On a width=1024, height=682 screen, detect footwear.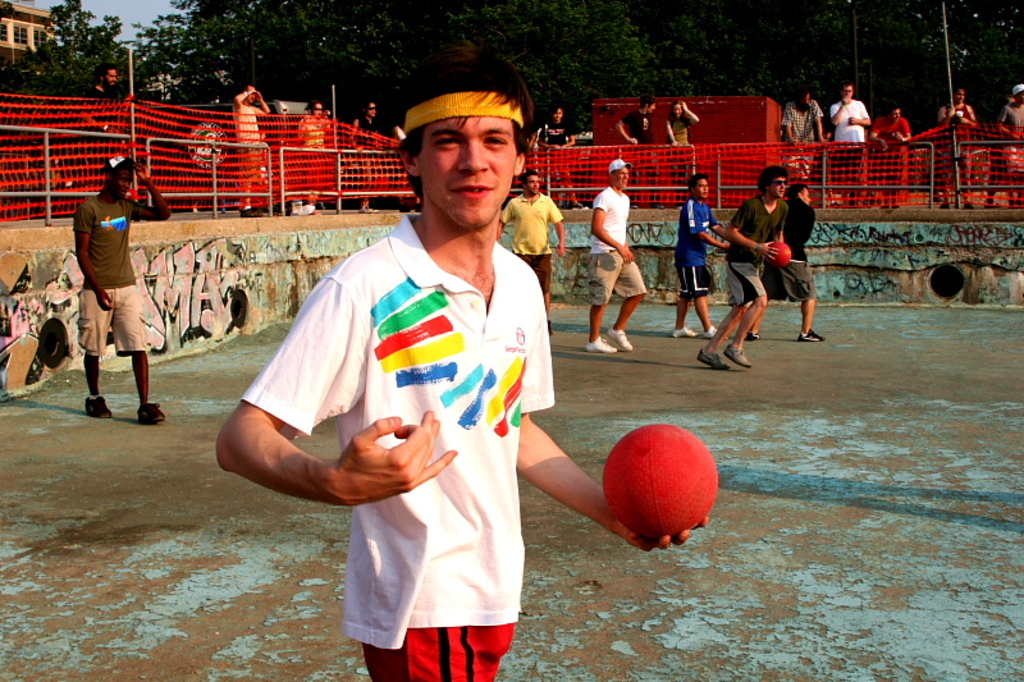
l=694, t=347, r=728, b=375.
